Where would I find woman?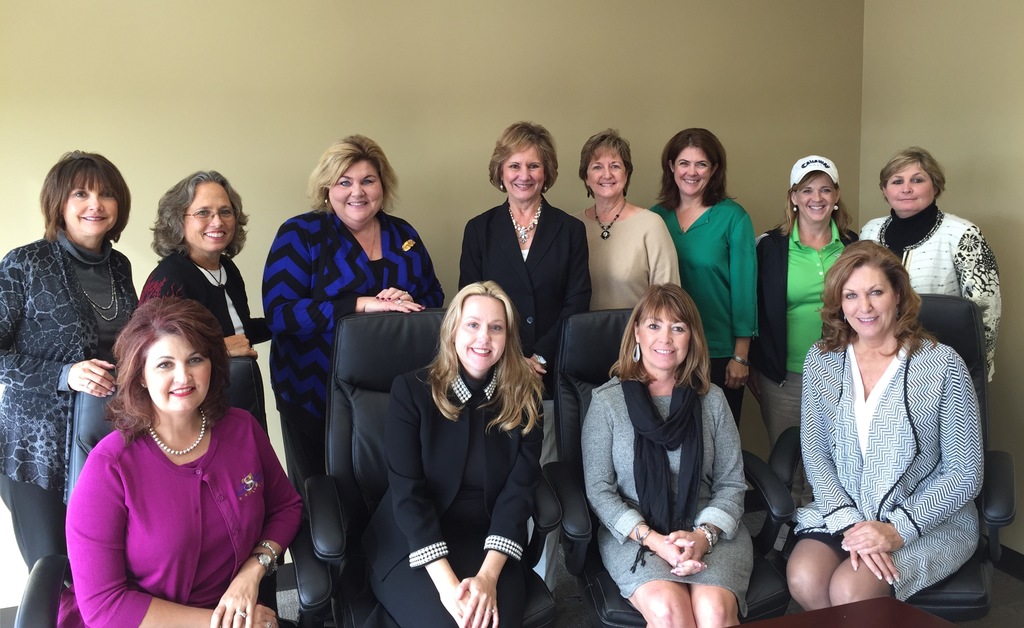
At <bbox>360, 280, 563, 627</bbox>.
